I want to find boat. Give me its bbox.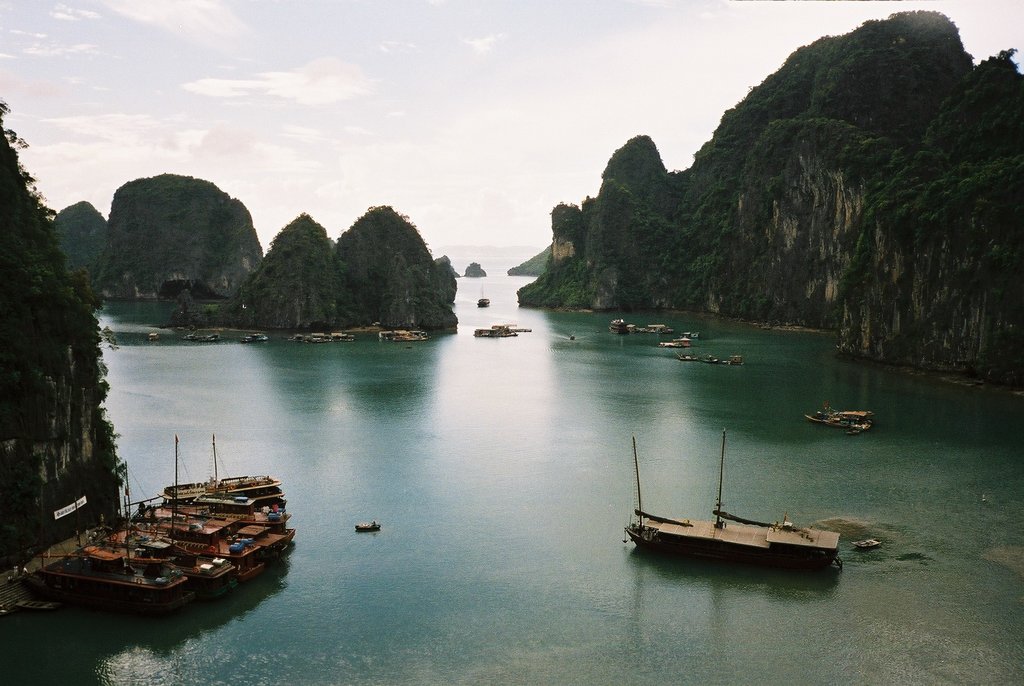
left=334, top=335, right=347, bottom=343.
